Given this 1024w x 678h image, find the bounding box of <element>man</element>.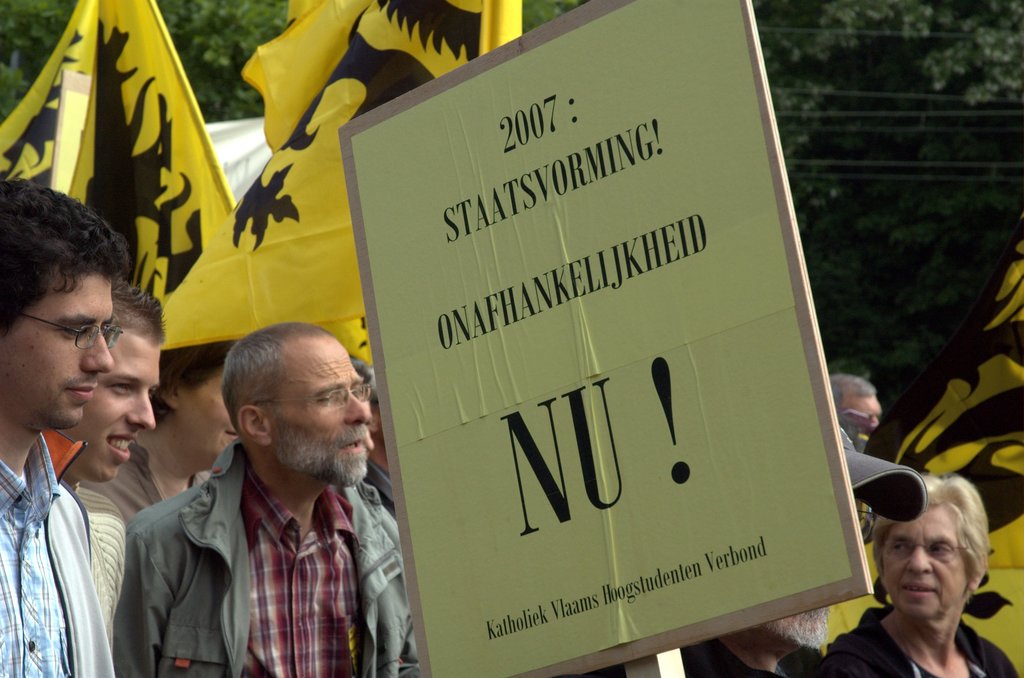
(0,172,132,677).
